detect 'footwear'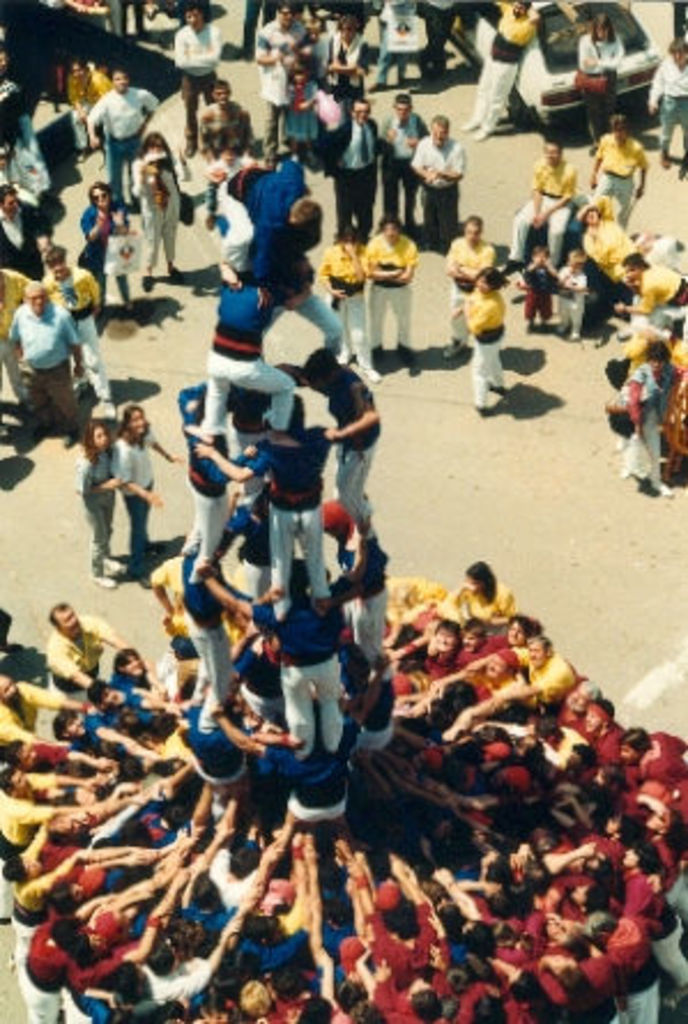
select_region(85, 571, 115, 591)
